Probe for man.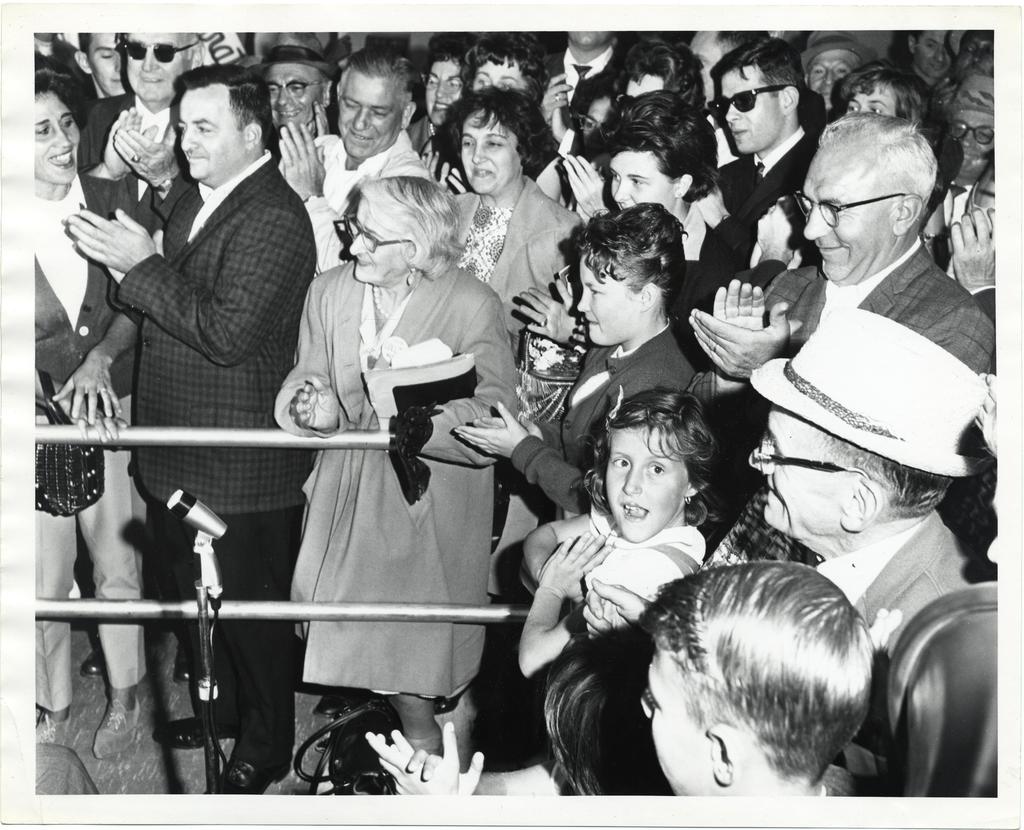
Probe result: [66,55,332,712].
